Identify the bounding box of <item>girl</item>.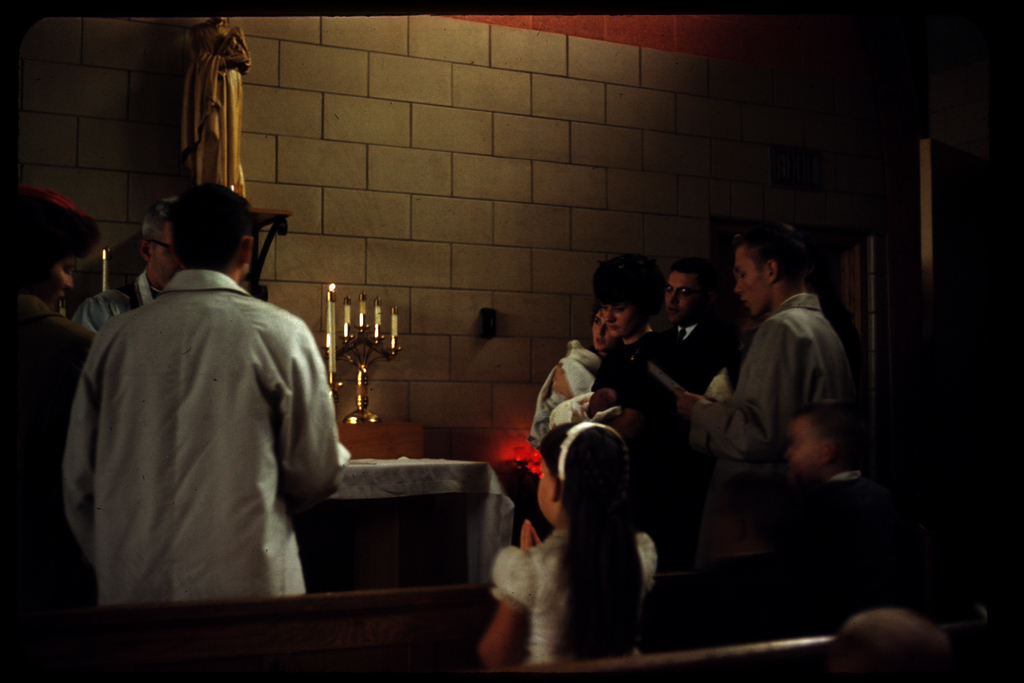
Rect(473, 419, 662, 672).
